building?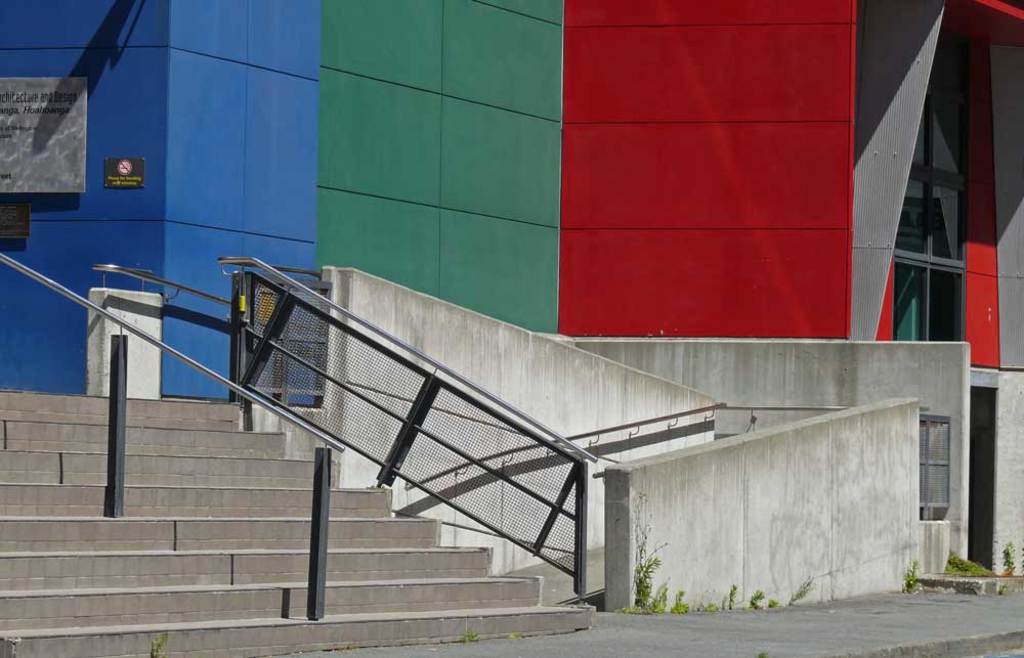
locate(0, 0, 1023, 655)
